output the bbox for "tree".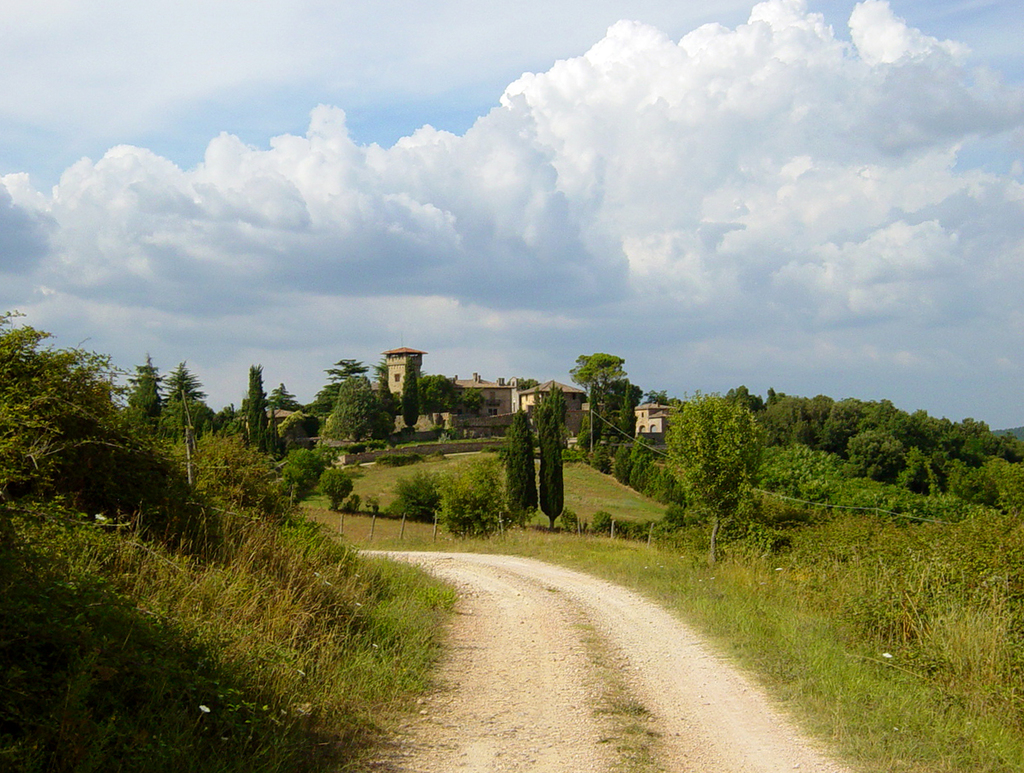
bbox=[315, 368, 397, 441].
